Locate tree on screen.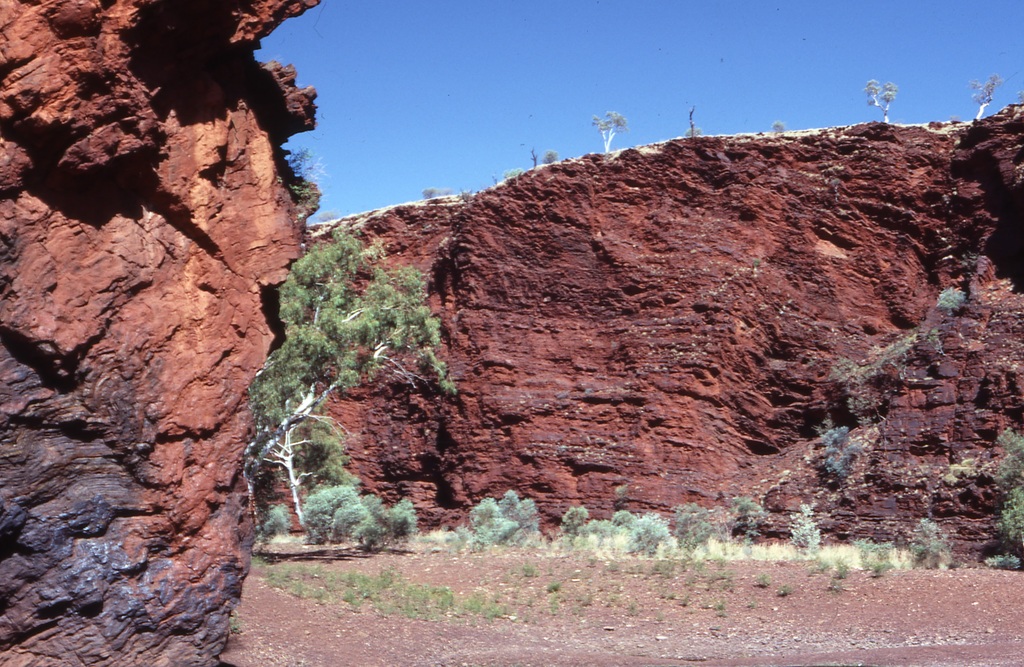
On screen at {"left": 967, "top": 70, "right": 1004, "bottom": 120}.
